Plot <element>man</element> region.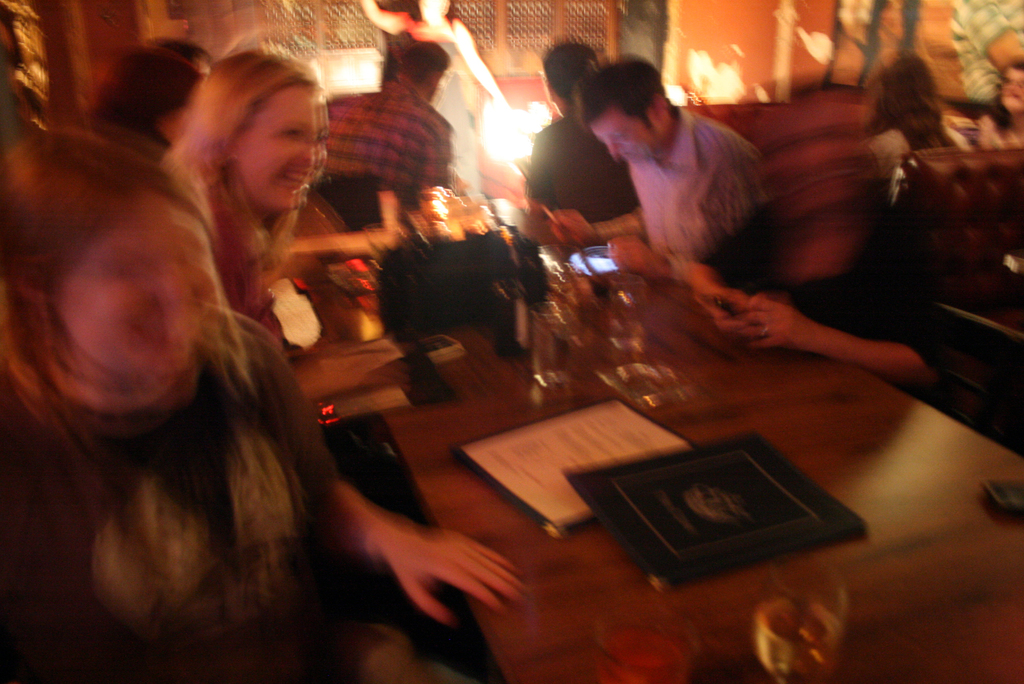
Plotted at <region>537, 61, 805, 286</region>.
